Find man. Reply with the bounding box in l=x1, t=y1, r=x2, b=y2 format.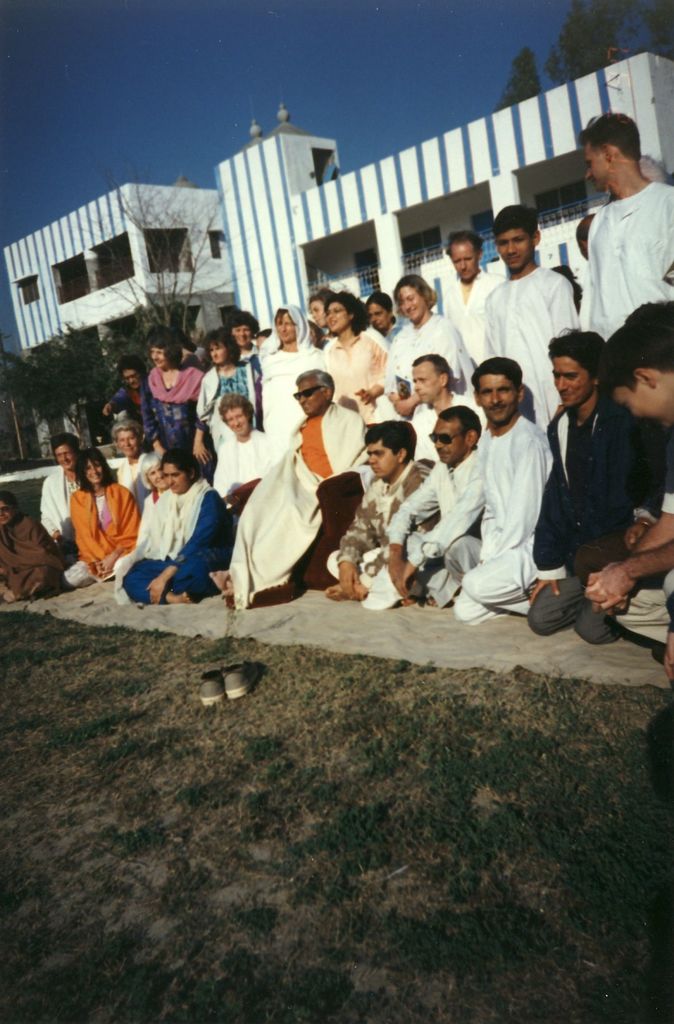
l=518, t=322, r=653, b=650.
